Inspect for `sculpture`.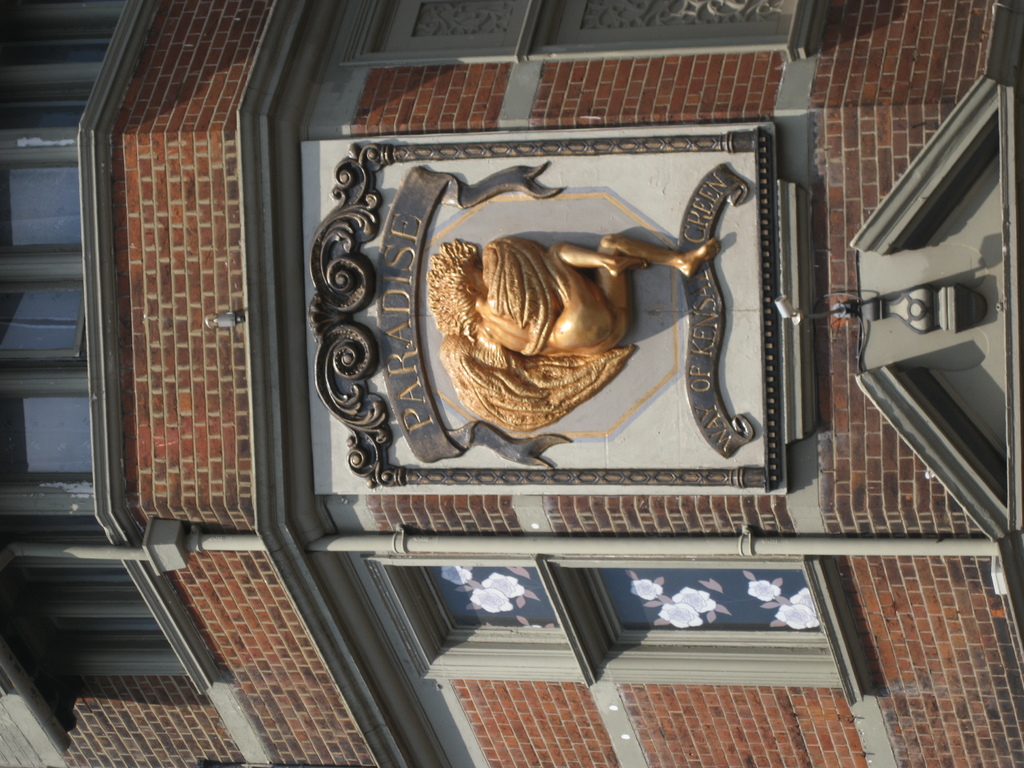
Inspection: [406,163,755,476].
